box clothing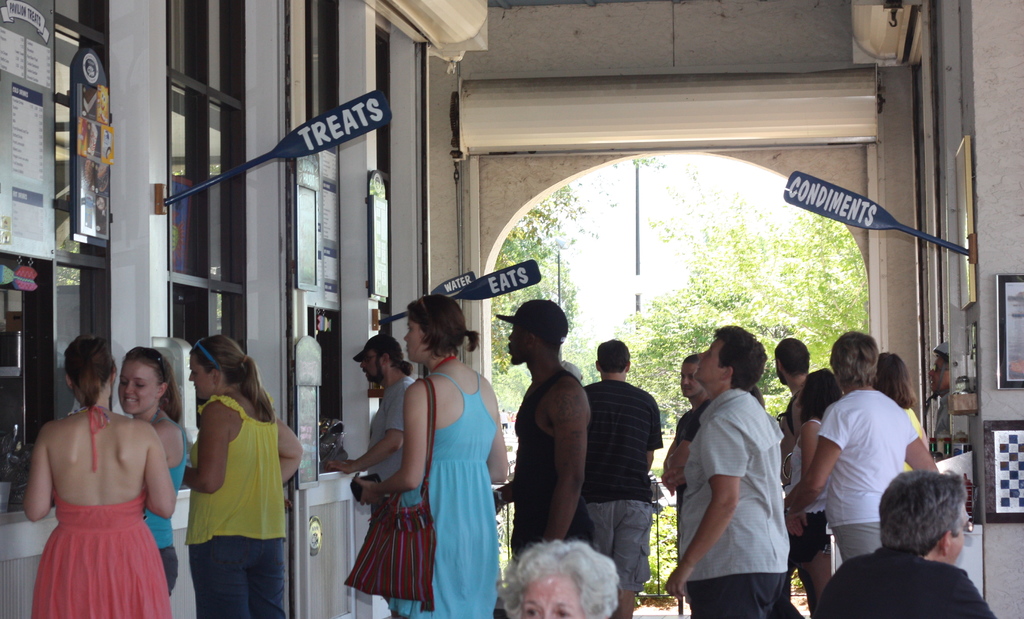
pyautogui.locateOnScreen(822, 537, 980, 618)
